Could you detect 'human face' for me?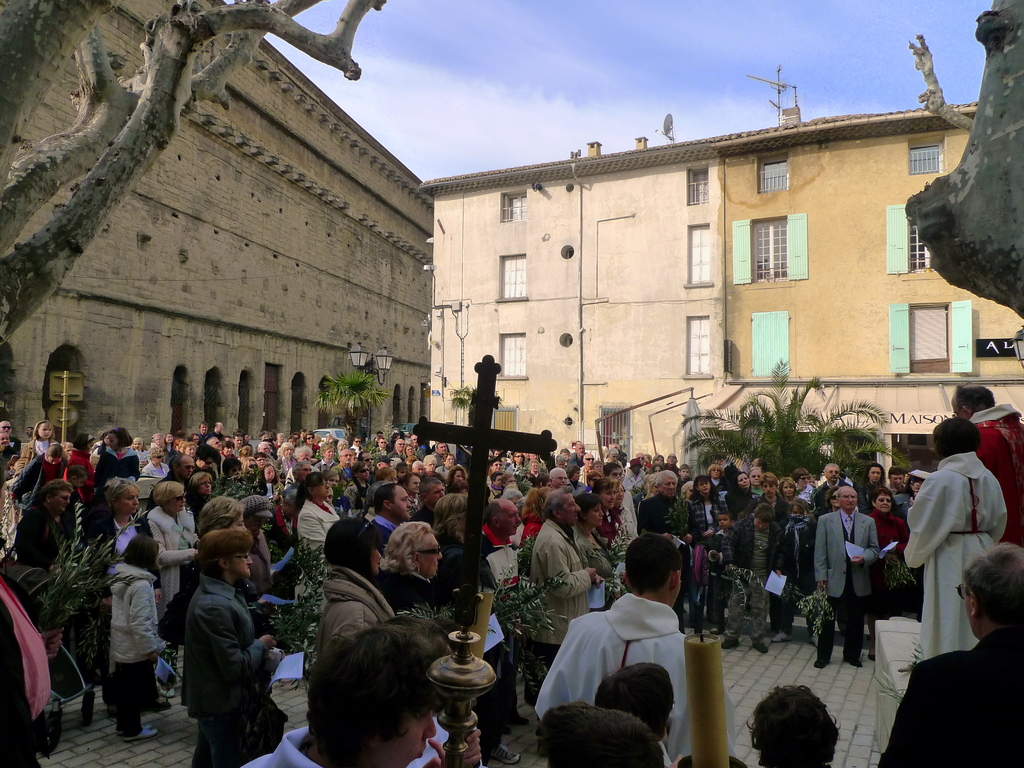
Detection result: bbox=[783, 479, 796, 495].
